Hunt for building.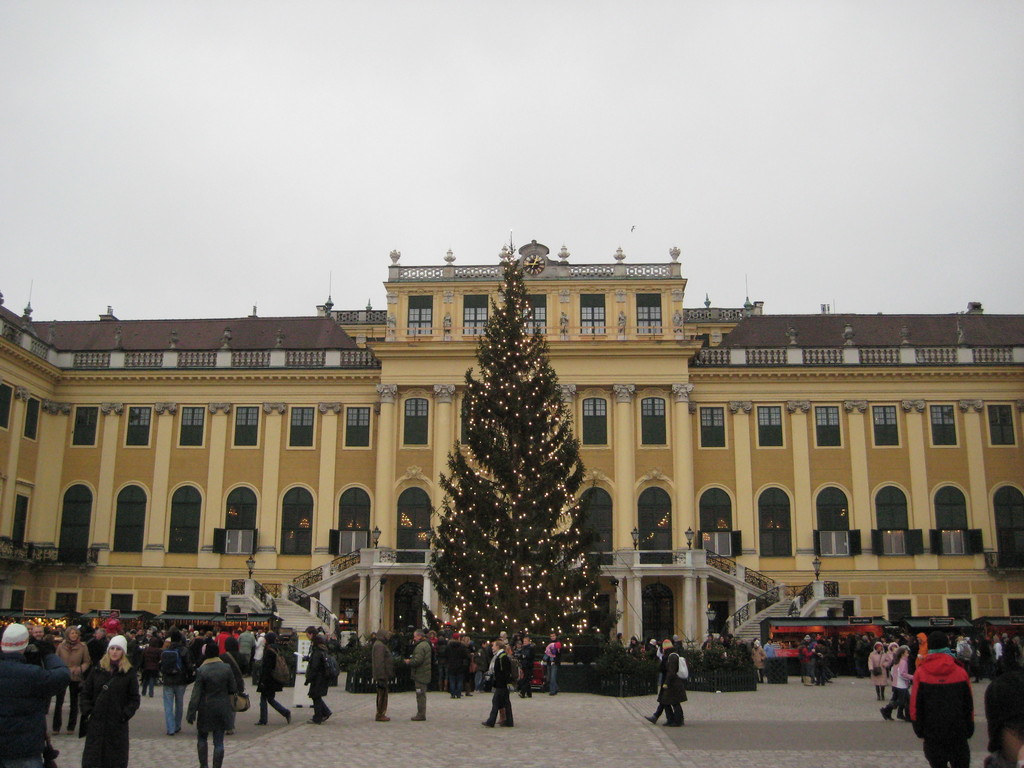
Hunted down at (0,240,1023,637).
